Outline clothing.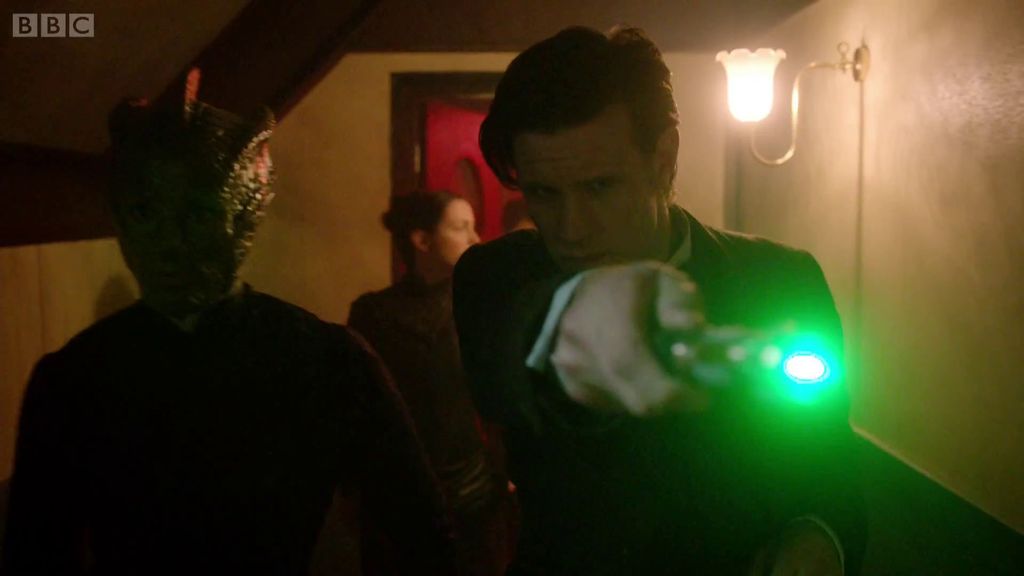
Outline: BBox(11, 305, 465, 575).
